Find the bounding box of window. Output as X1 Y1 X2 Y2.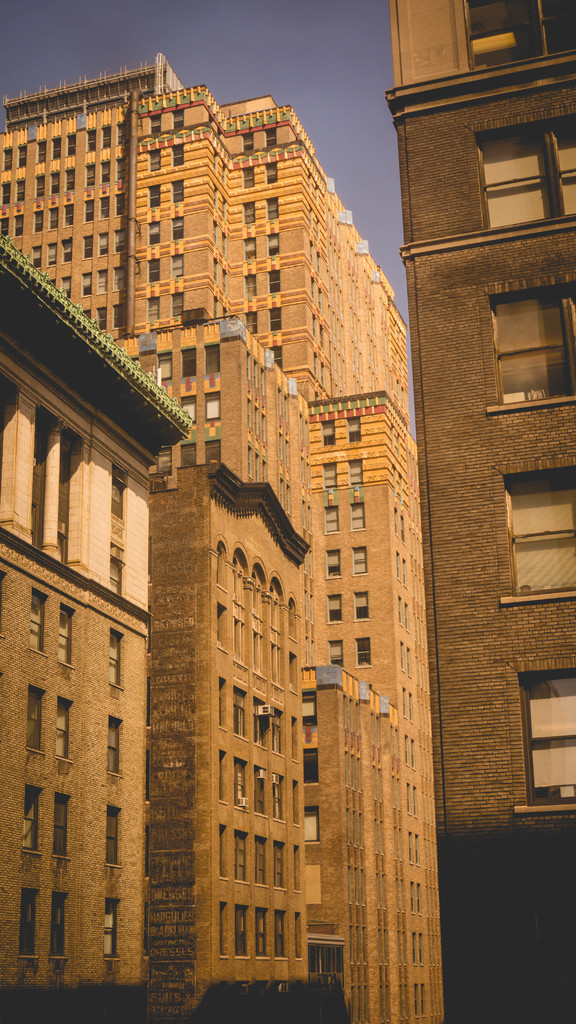
214 830 227 876.
